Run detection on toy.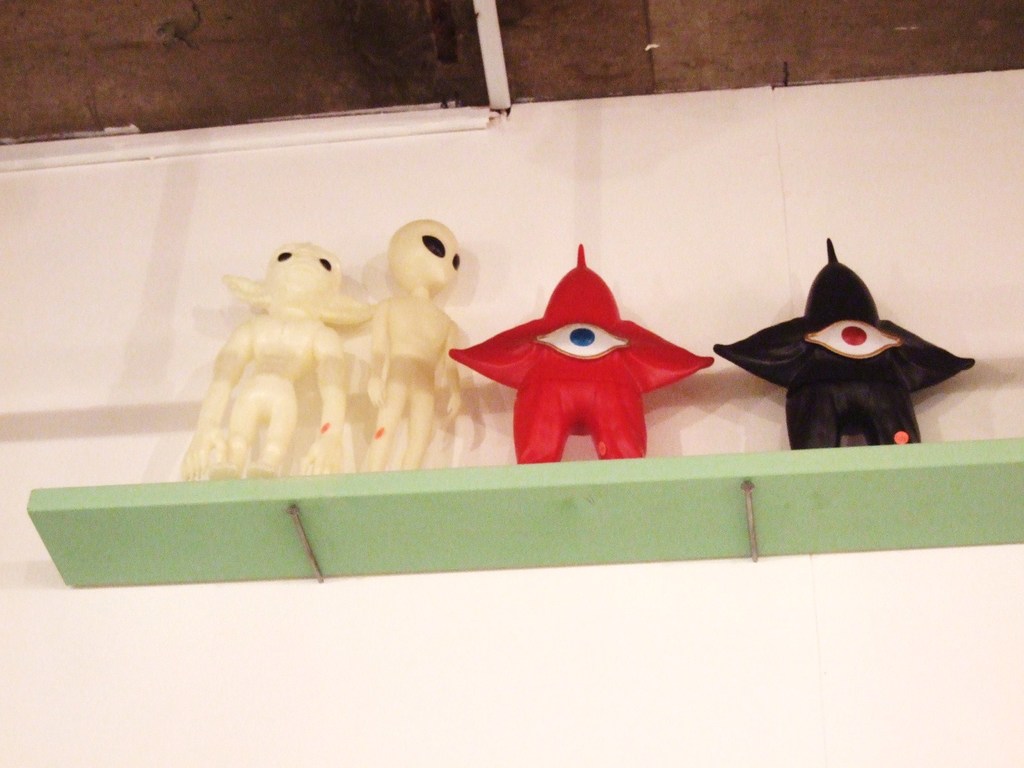
Result: <region>361, 216, 460, 472</region>.
